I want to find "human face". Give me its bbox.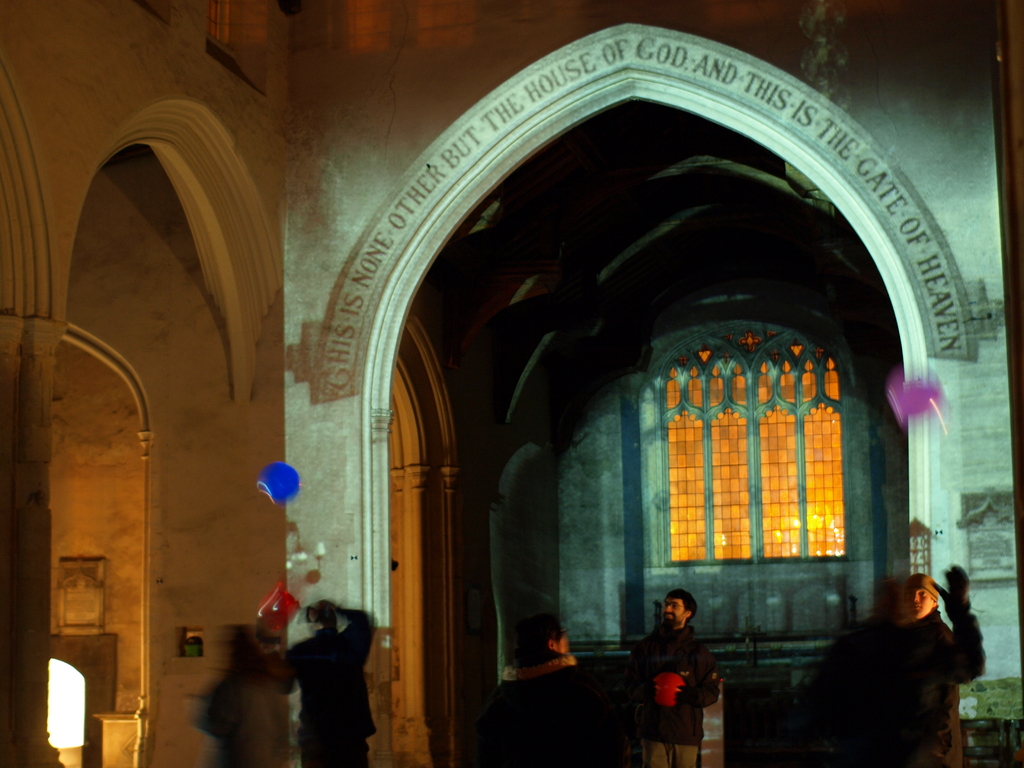
locate(664, 599, 686, 627).
